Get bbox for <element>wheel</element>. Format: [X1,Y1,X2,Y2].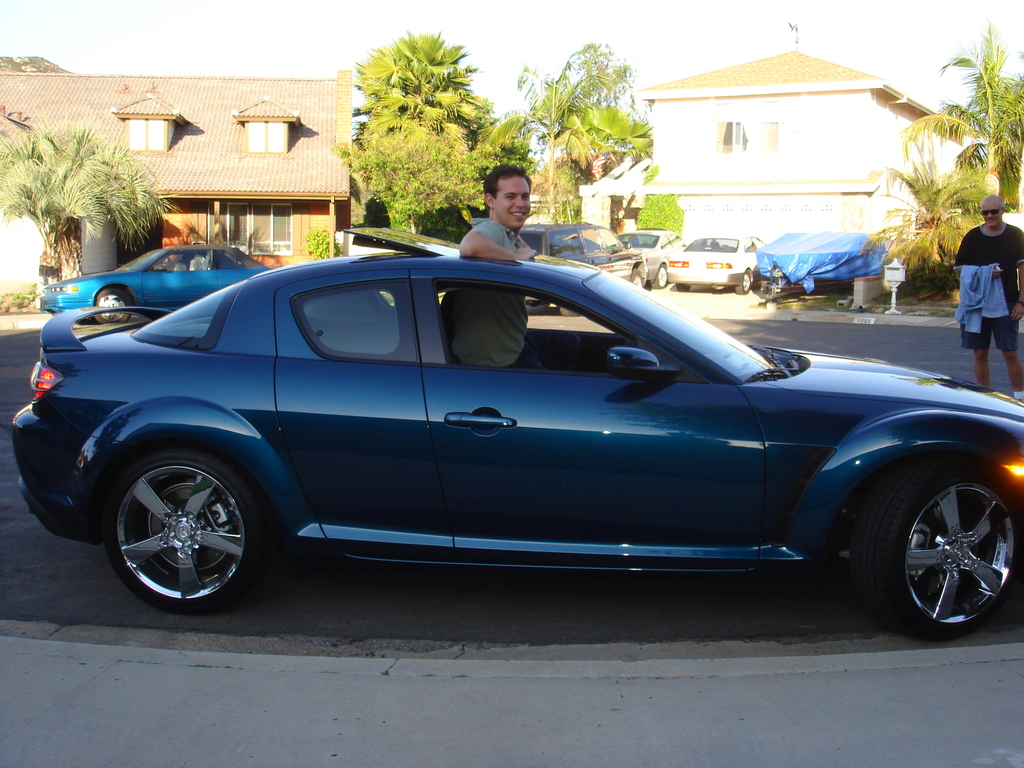
[651,266,668,287].
